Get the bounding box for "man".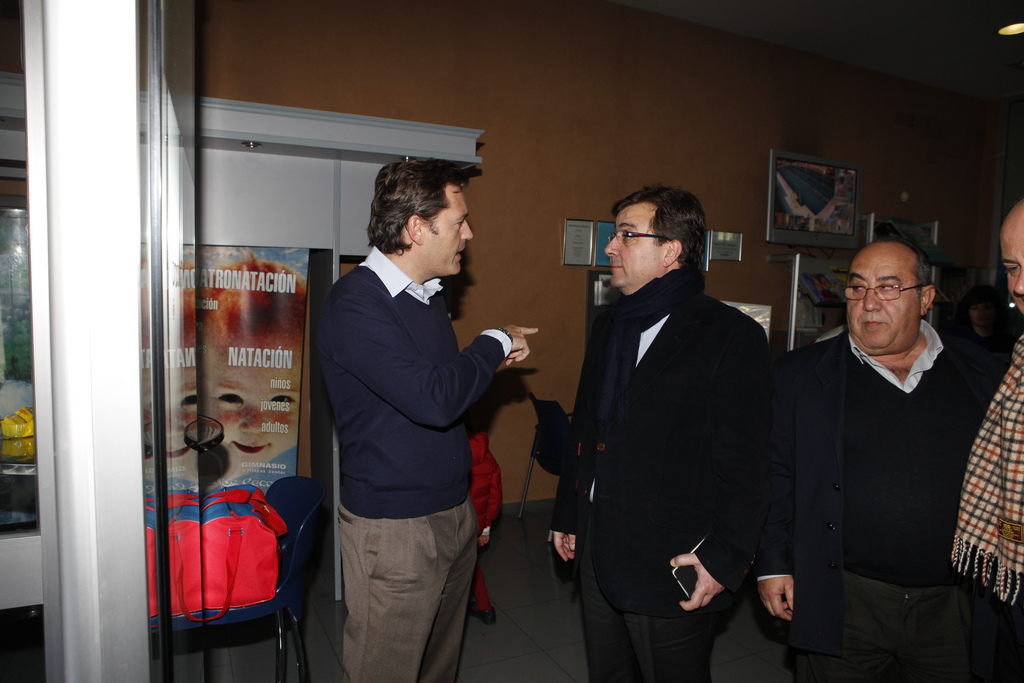
rect(550, 185, 778, 682).
